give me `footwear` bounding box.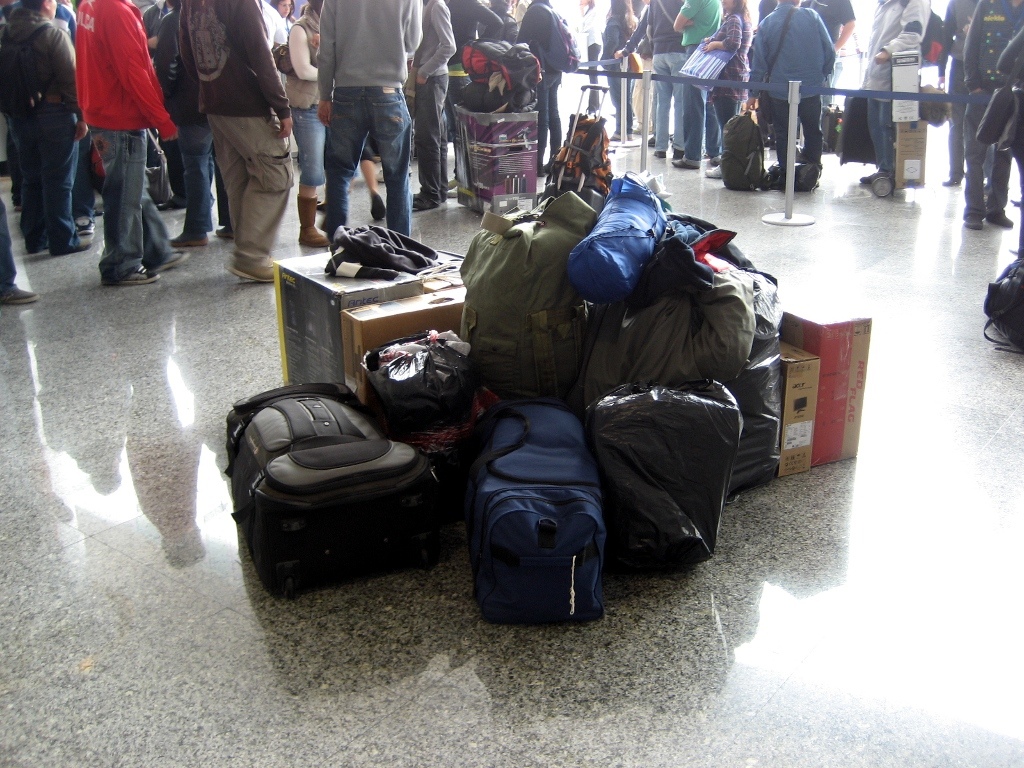
<bbox>990, 211, 1015, 231</bbox>.
